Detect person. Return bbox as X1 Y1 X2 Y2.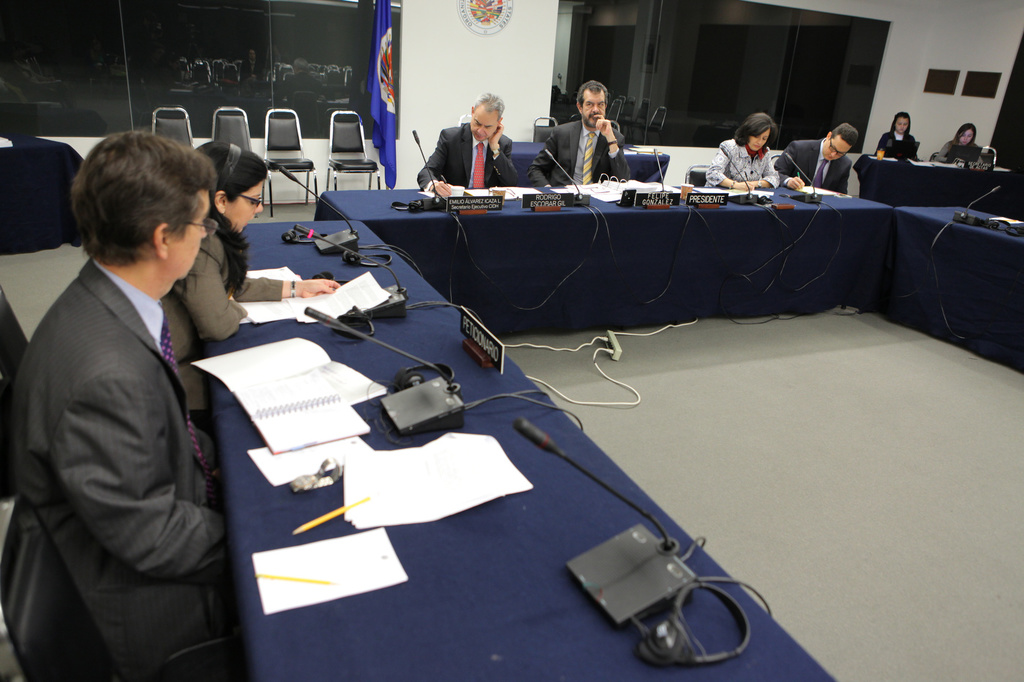
431 93 522 189.
